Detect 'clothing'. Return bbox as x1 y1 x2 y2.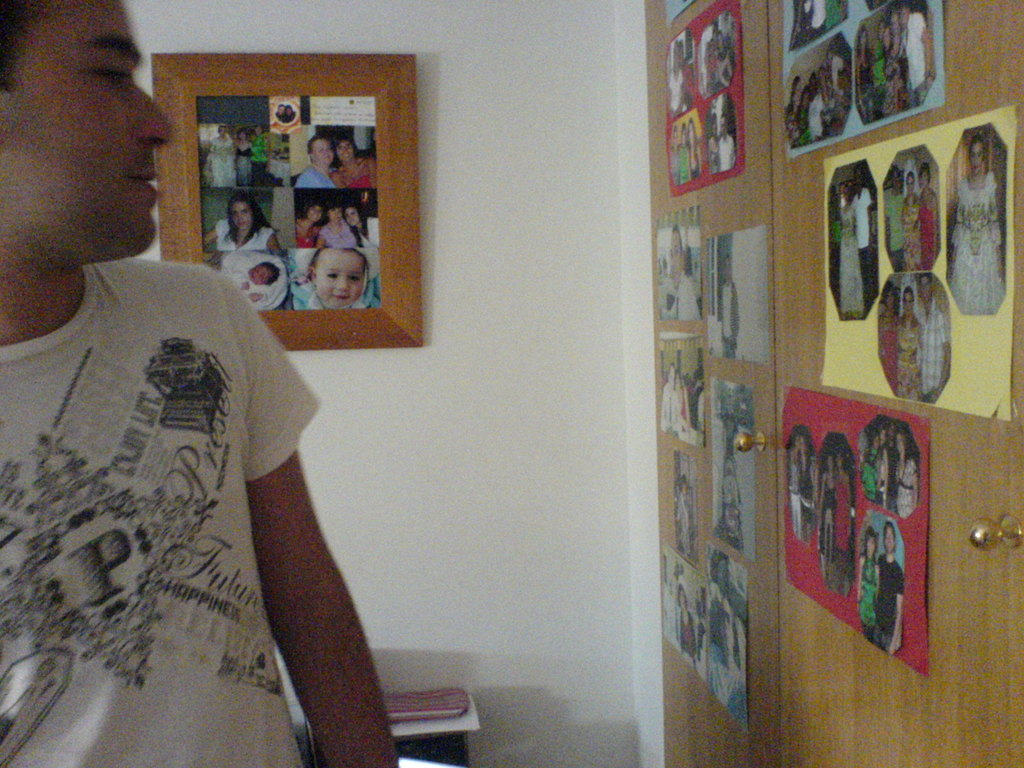
829 478 853 554.
